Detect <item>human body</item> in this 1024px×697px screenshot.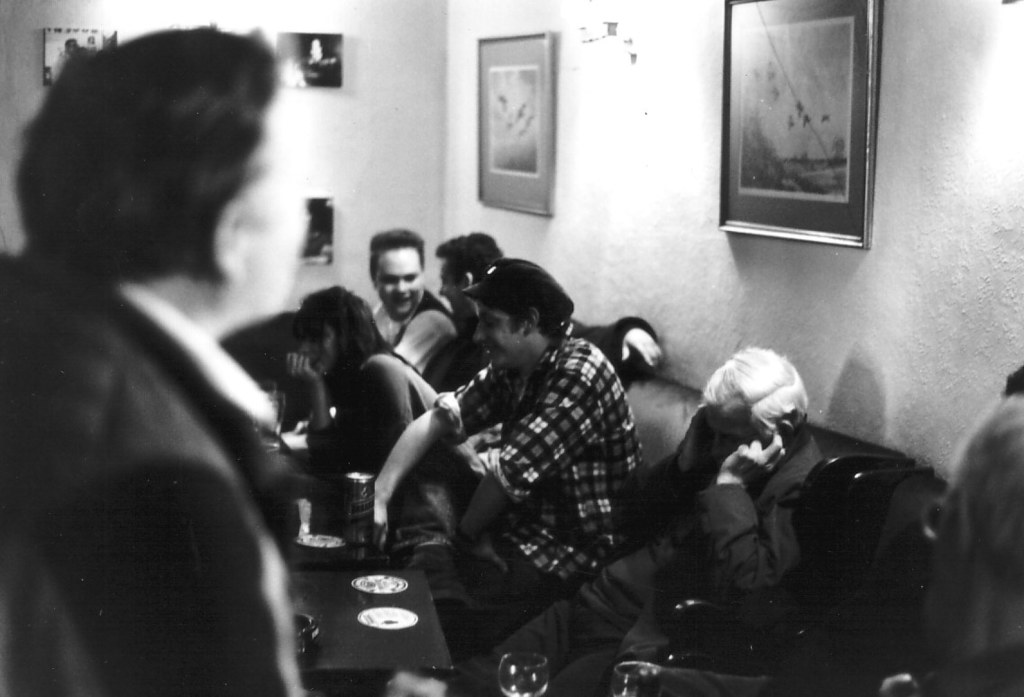
Detection: (left=418, top=238, right=667, bottom=379).
